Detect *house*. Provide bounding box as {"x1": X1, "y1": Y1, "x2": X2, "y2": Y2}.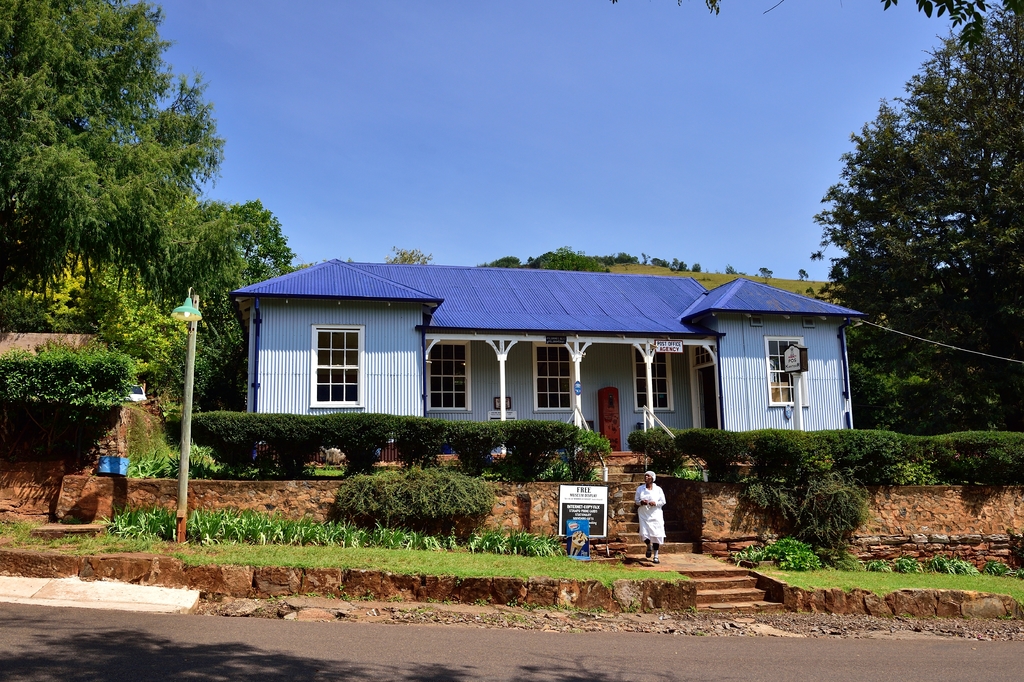
{"x1": 0, "y1": 328, "x2": 100, "y2": 353}.
